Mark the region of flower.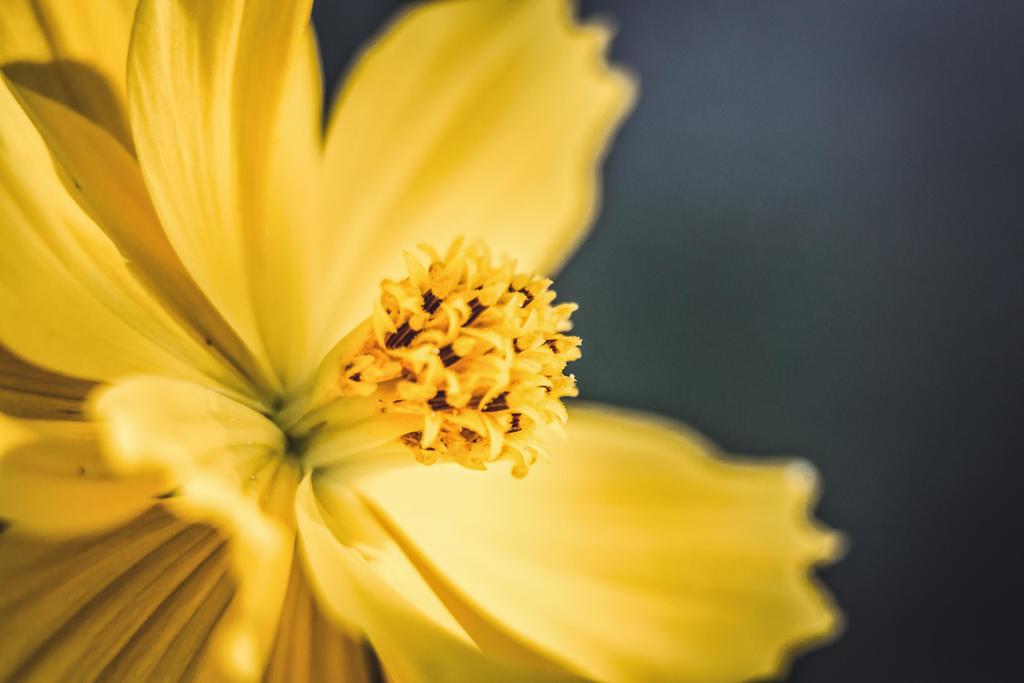
Region: {"left": 21, "top": 8, "right": 760, "bottom": 680}.
